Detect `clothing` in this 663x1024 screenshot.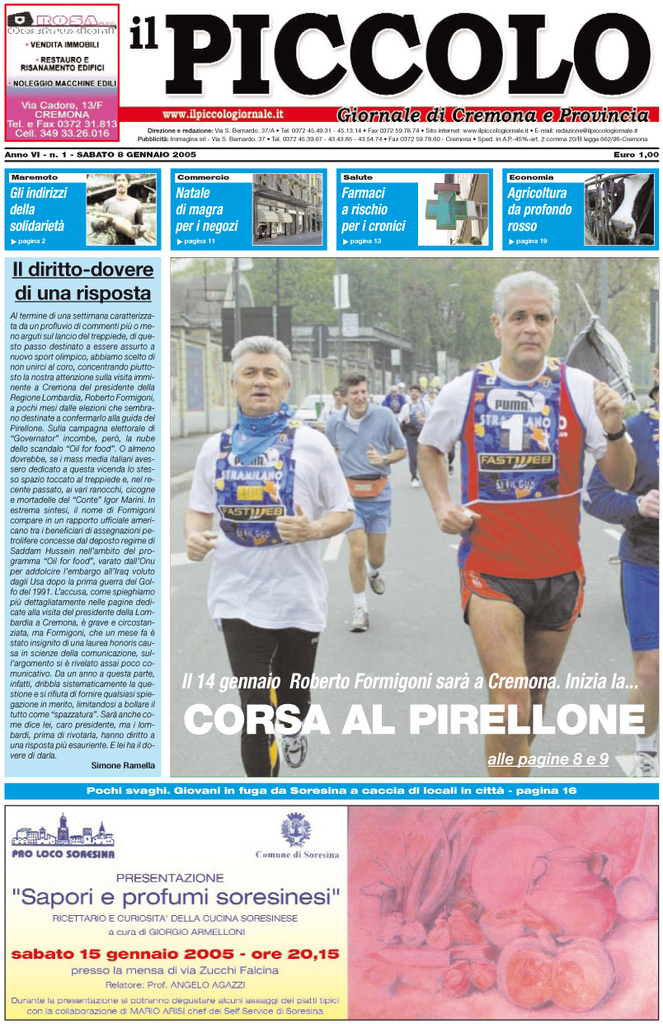
Detection: left=186, top=408, right=355, bottom=746.
